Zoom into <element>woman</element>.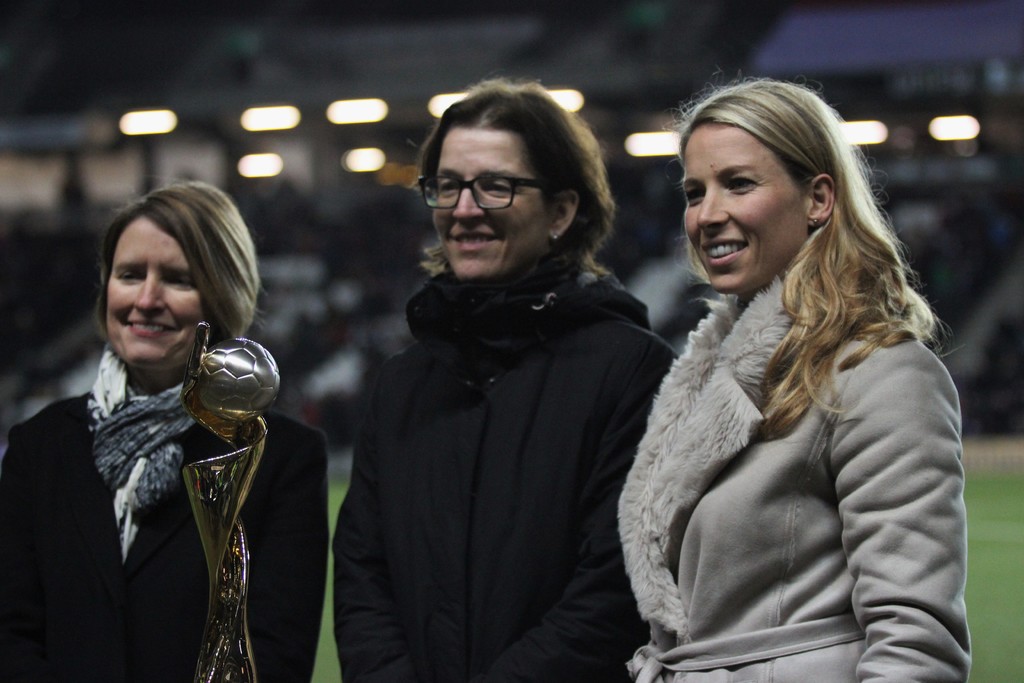
Zoom target: (0, 174, 327, 682).
